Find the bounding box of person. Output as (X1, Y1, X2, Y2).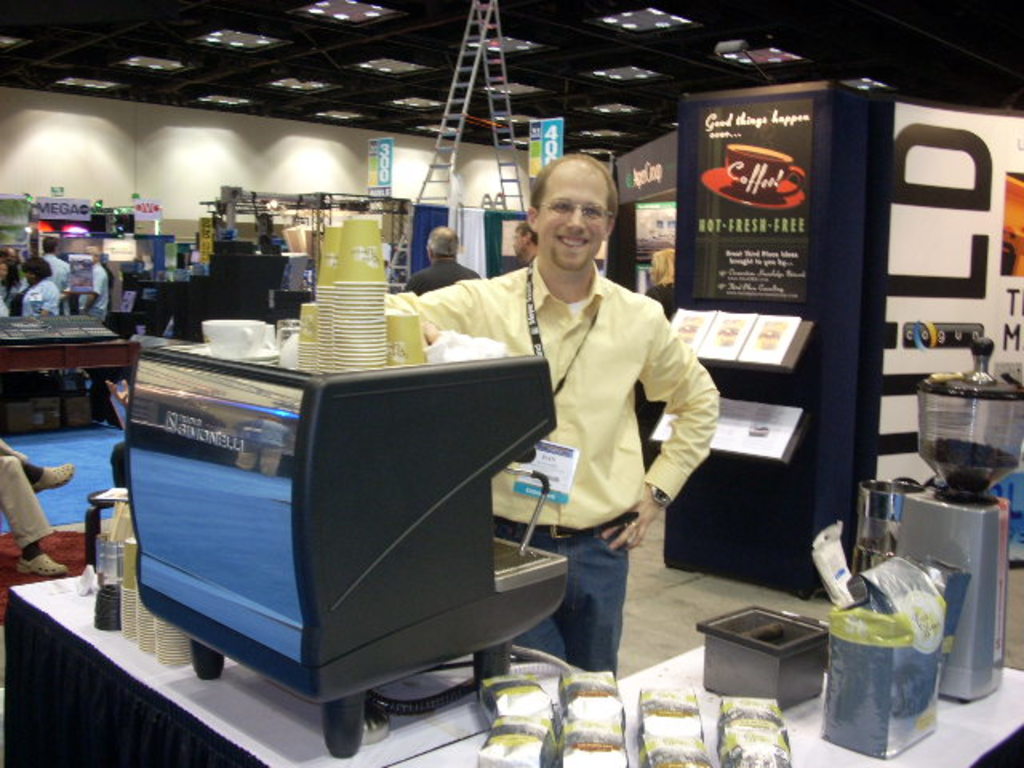
(461, 147, 706, 683).
